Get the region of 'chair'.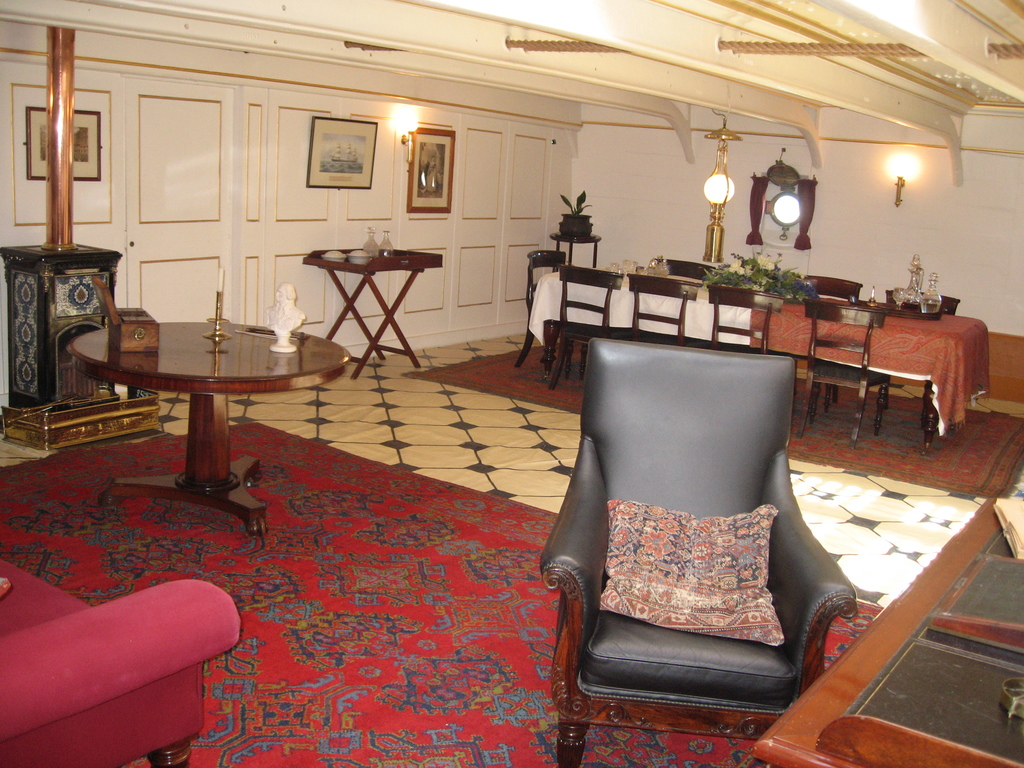
detection(812, 305, 886, 444).
